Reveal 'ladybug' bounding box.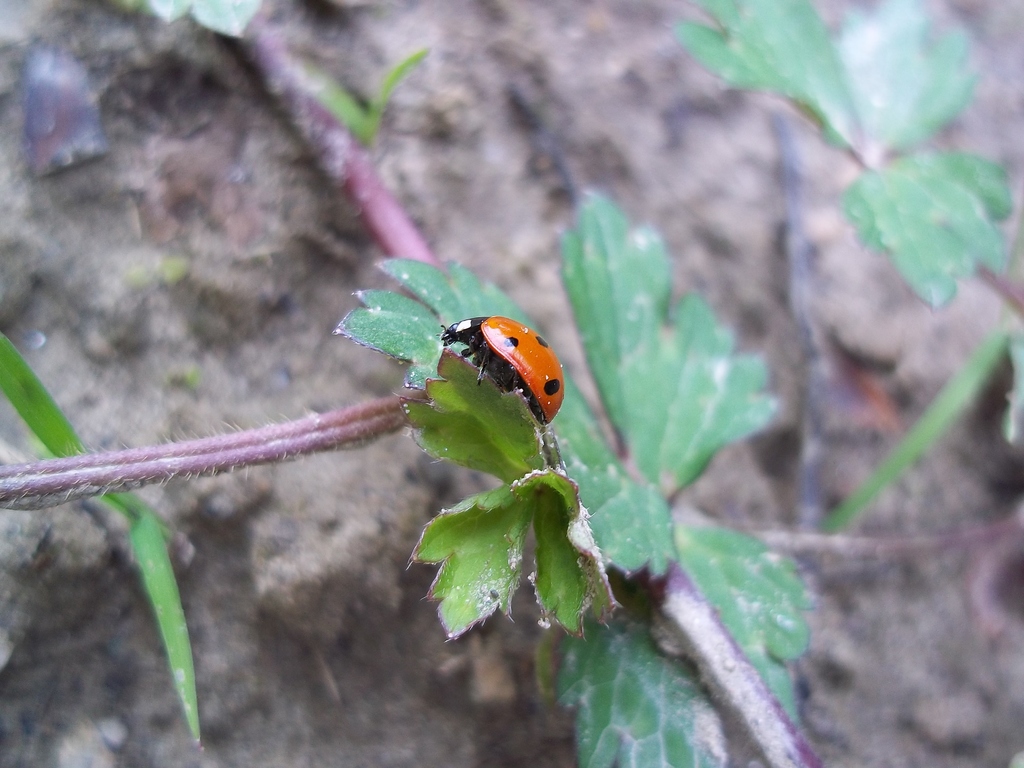
Revealed: 435,316,565,426.
